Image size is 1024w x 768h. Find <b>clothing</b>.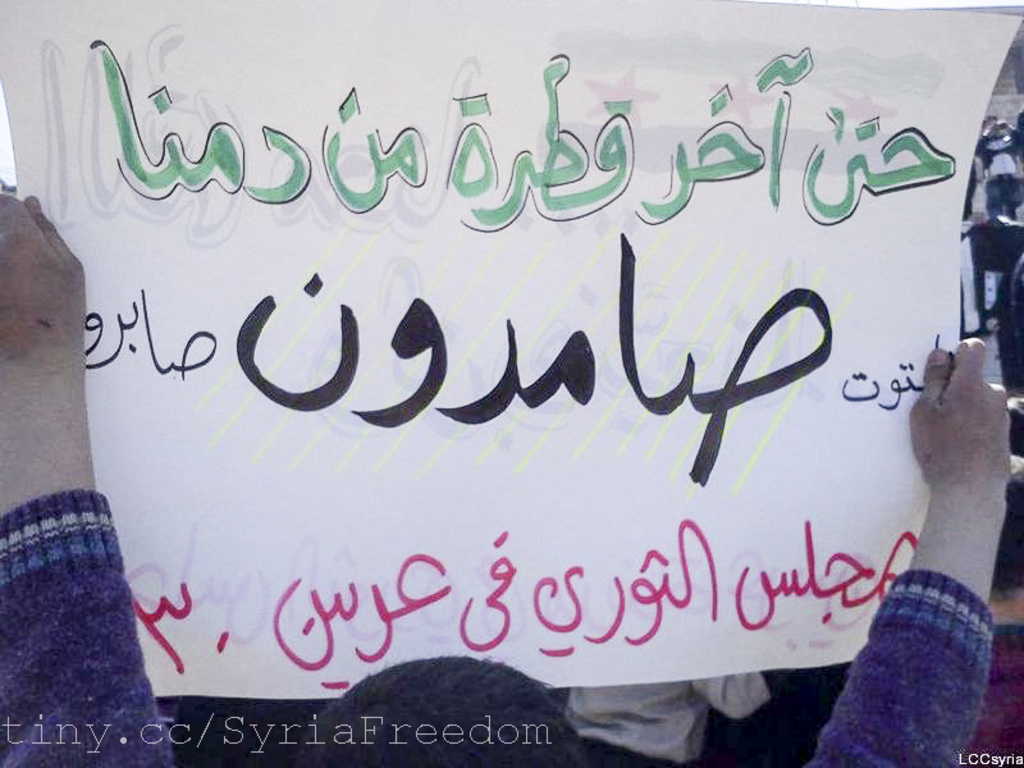
bbox=[0, 490, 172, 765].
